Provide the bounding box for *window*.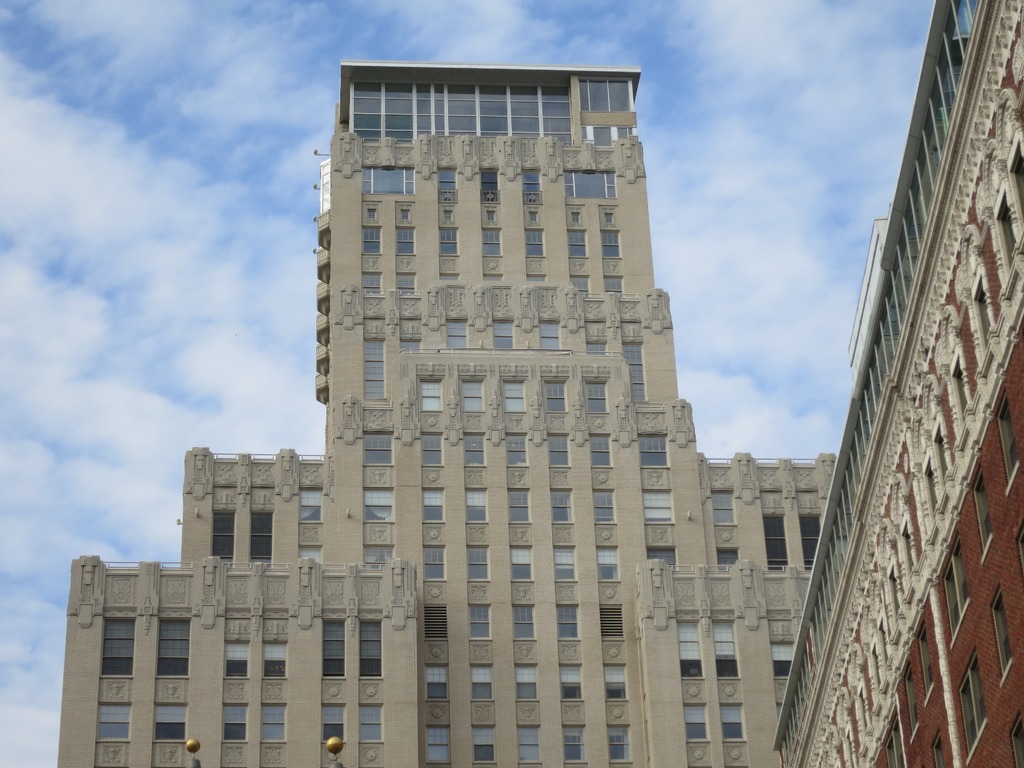
region(677, 620, 705, 680).
